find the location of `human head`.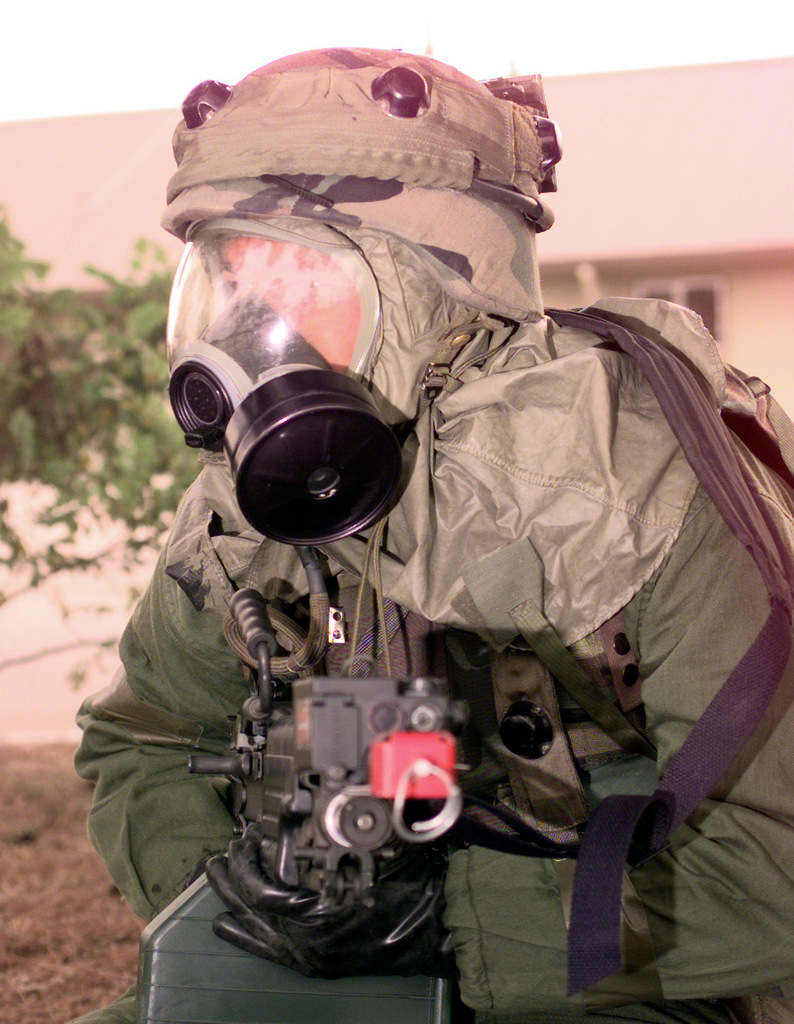
Location: select_region(207, 228, 355, 378).
